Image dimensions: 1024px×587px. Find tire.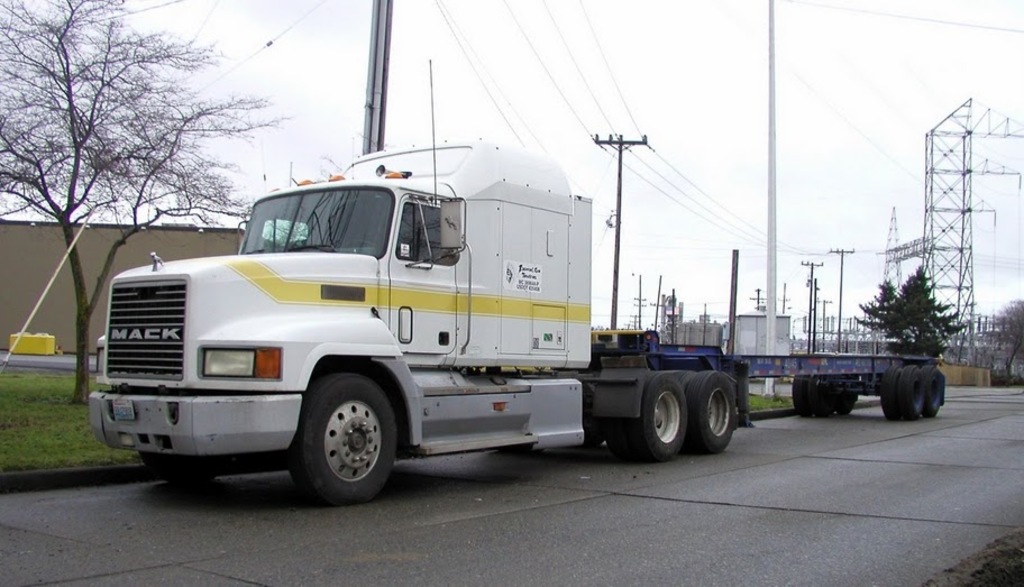
[left=601, top=416, right=624, bottom=455].
